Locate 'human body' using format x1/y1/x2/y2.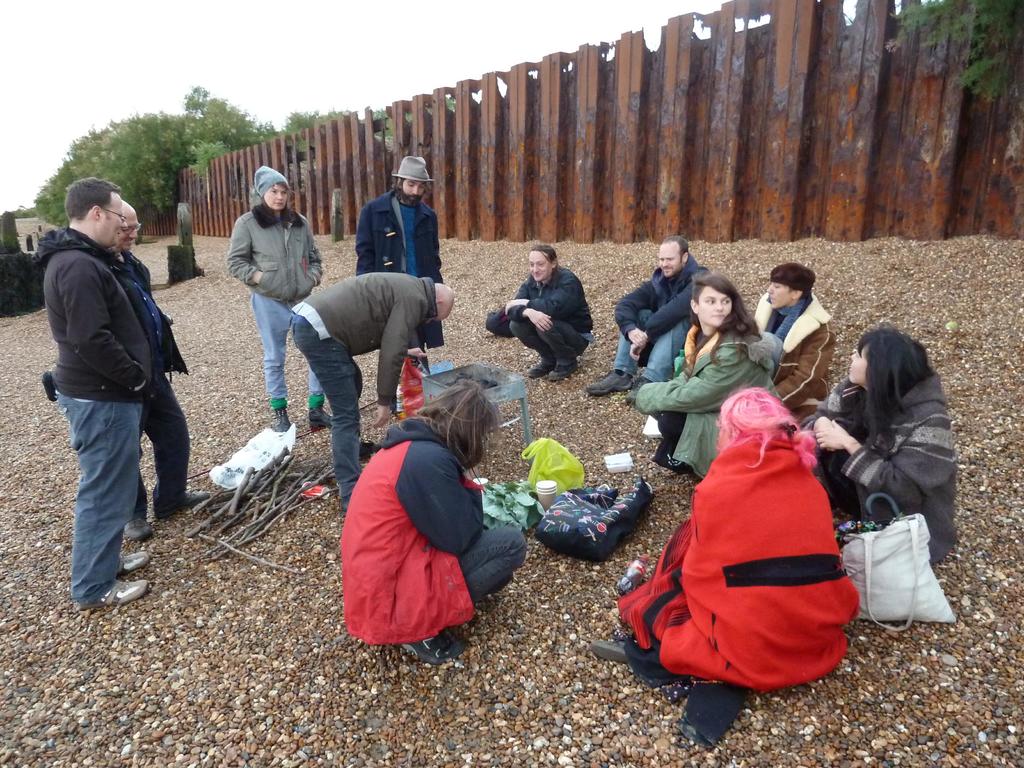
584/389/860/746.
